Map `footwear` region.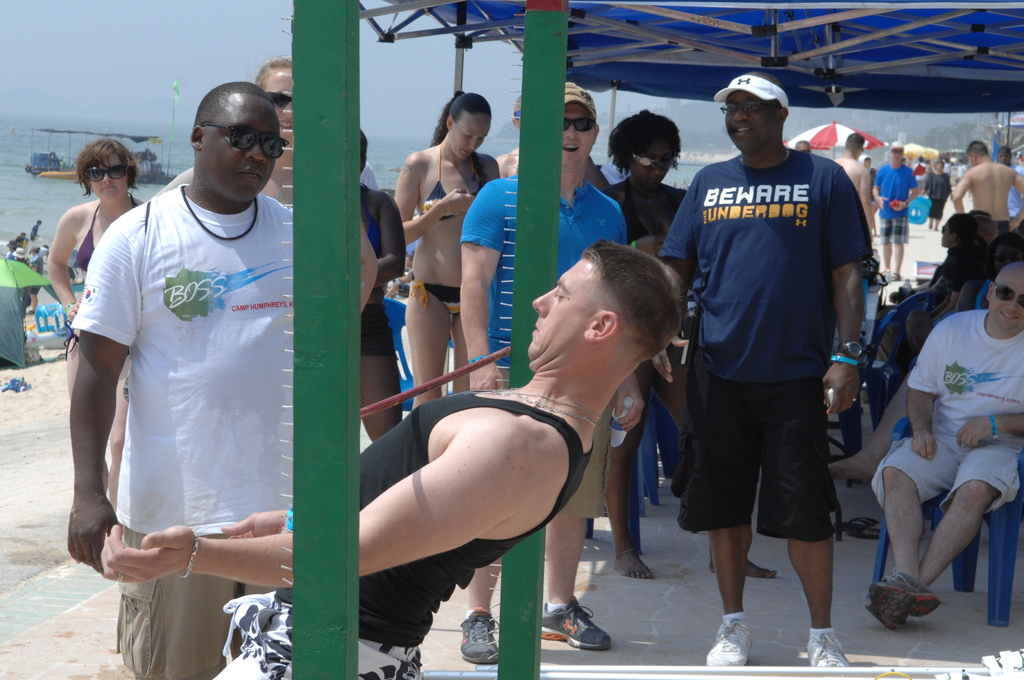
Mapped to 705/619/756/667.
